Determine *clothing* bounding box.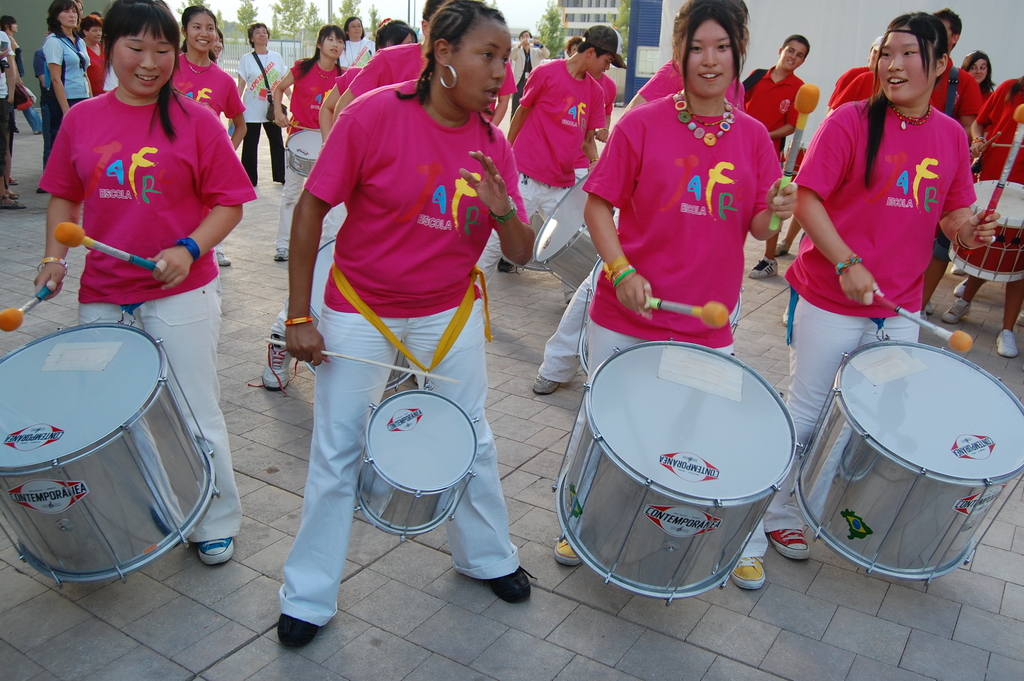
Determined: left=40, top=79, right=258, bottom=546.
